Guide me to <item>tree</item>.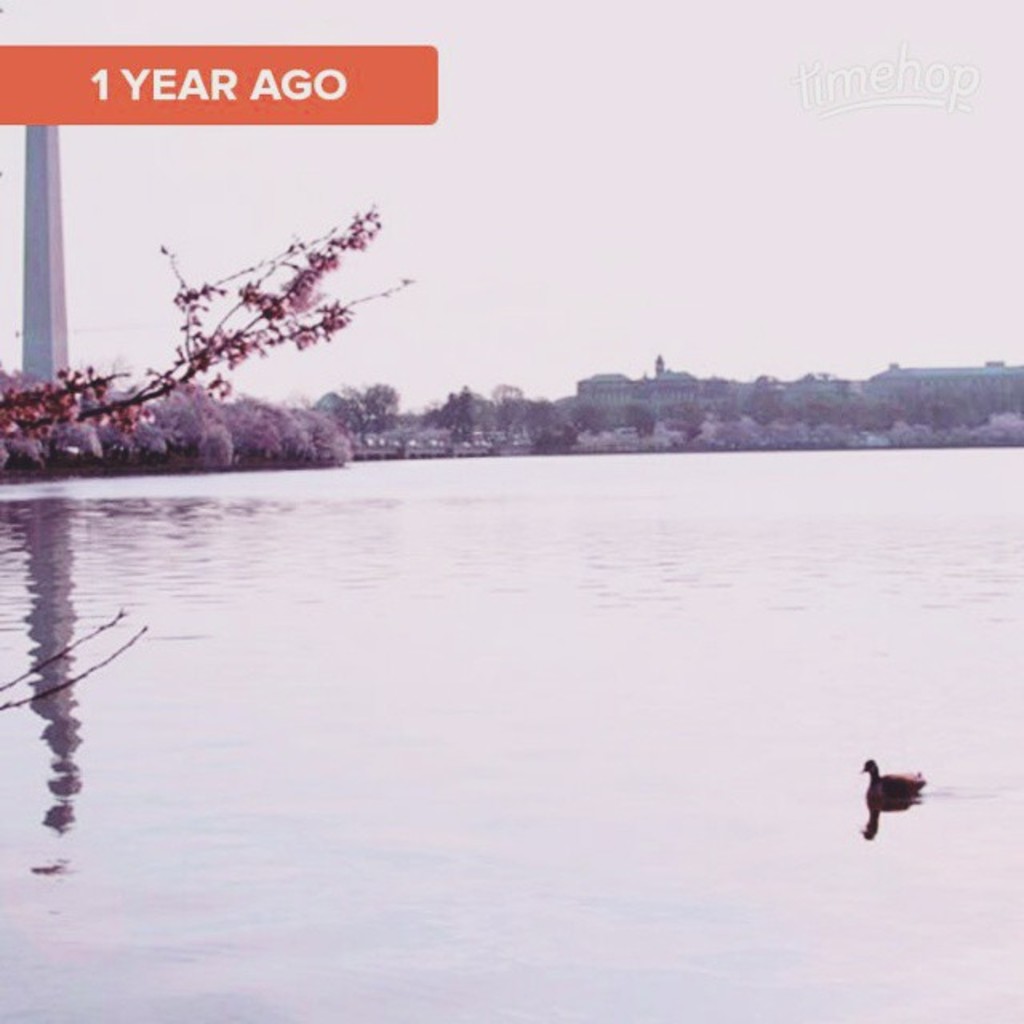
Guidance: crop(0, 218, 414, 443).
